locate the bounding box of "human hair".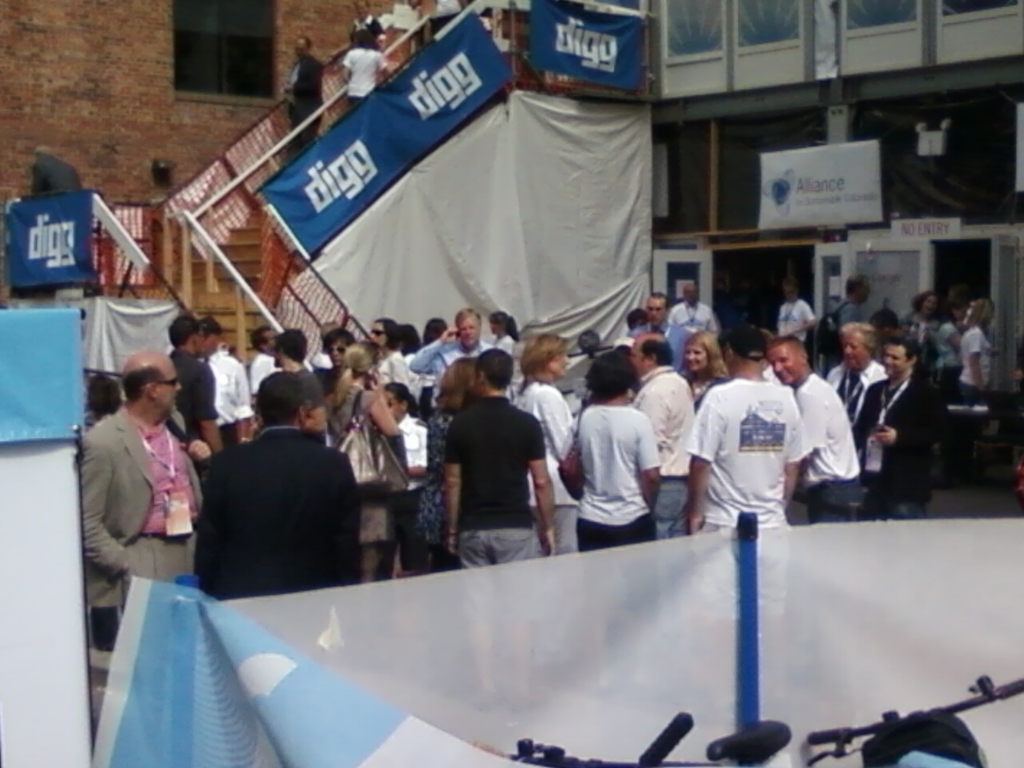
Bounding box: crop(478, 348, 514, 391).
